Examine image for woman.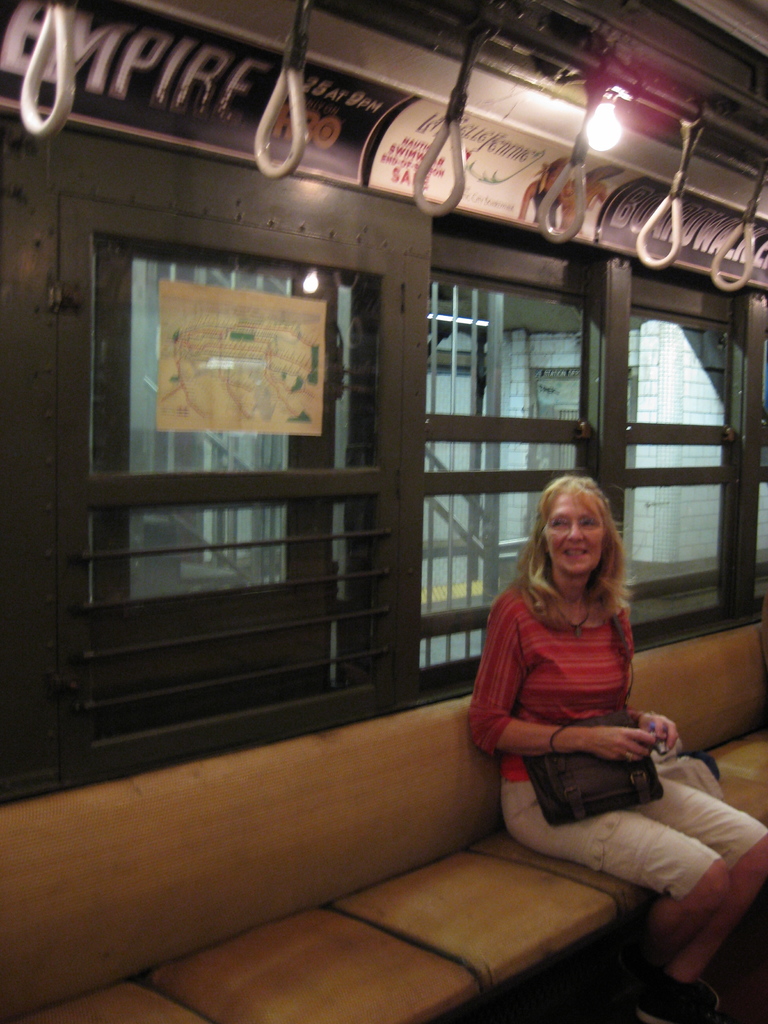
Examination result: (x1=454, y1=483, x2=767, y2=1023).
